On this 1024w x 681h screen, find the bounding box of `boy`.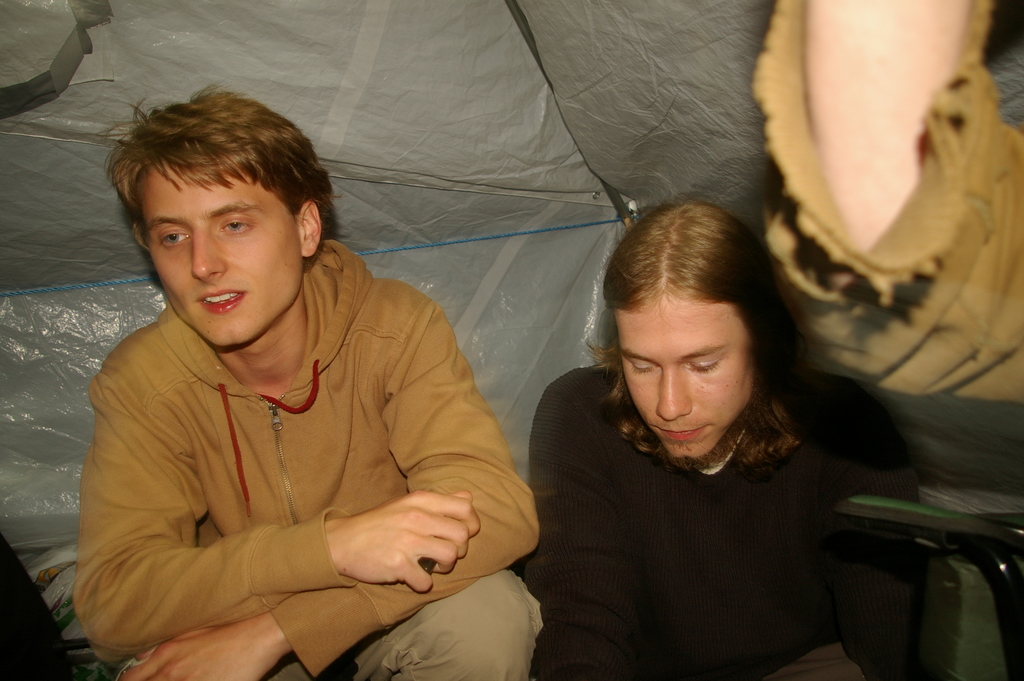
Bounding box: [left=75, top=86, right=544, bottom=680].
